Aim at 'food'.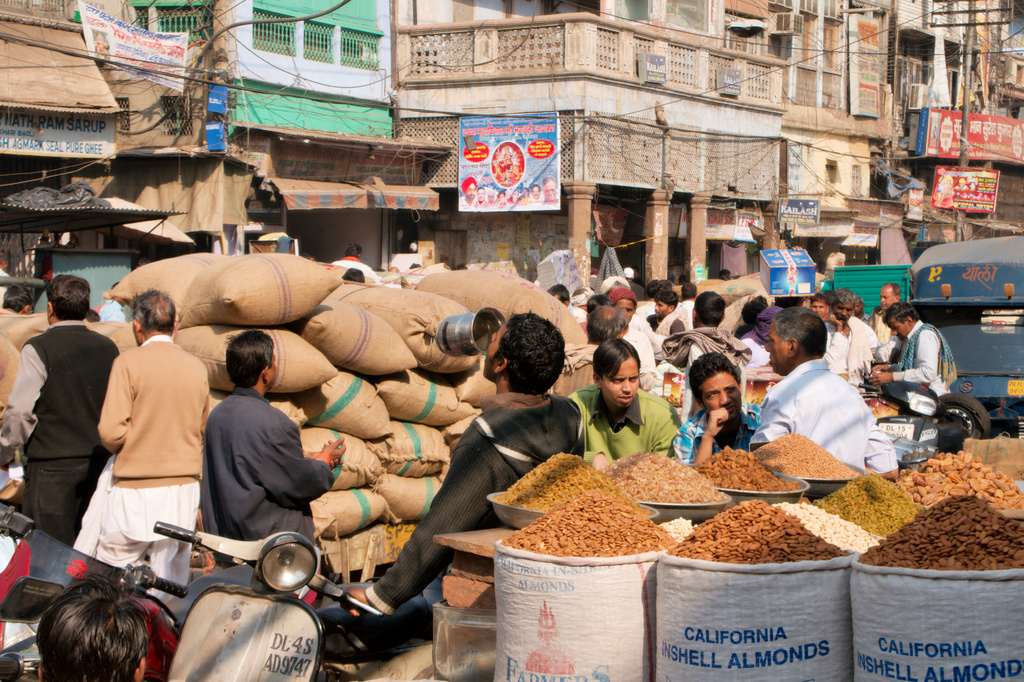
Aimed at 499/494/681/561.
